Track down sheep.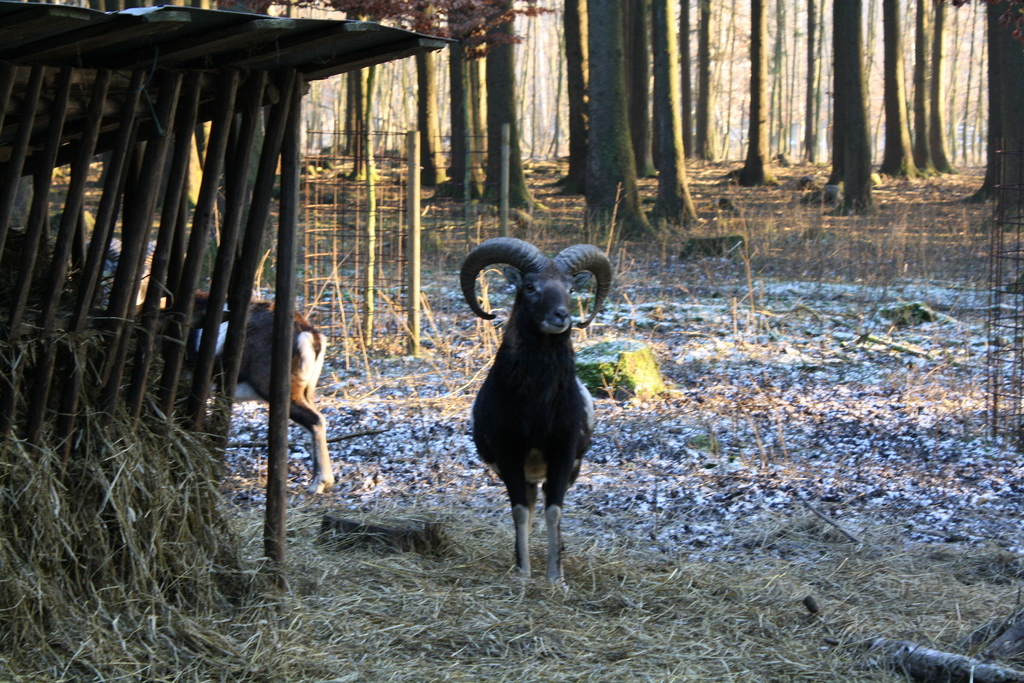
Tracked to rect(455, 233, 616, 596).
